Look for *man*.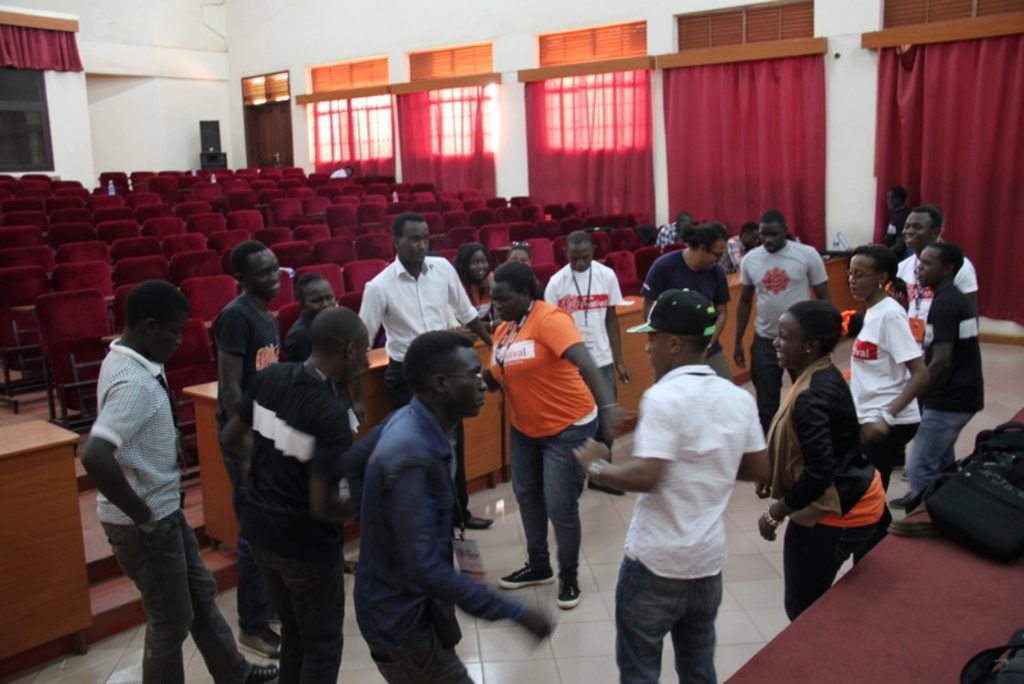
Found: select_region(657, 214, 686, 248).
